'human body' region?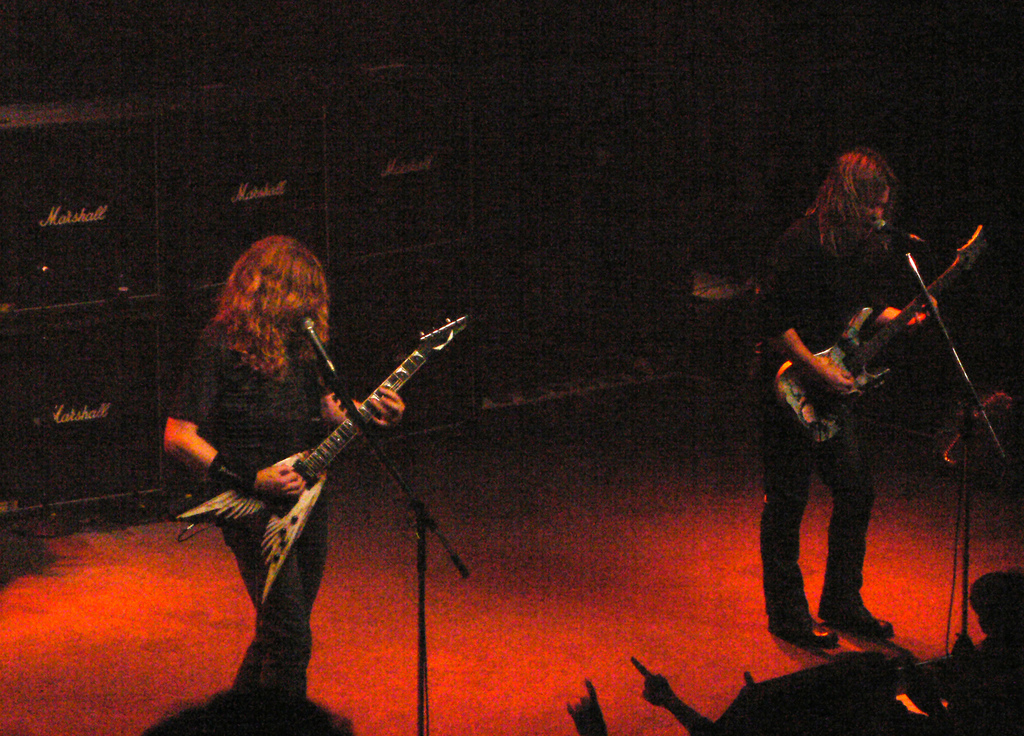
<region>780, 161, 940, 677</region>
